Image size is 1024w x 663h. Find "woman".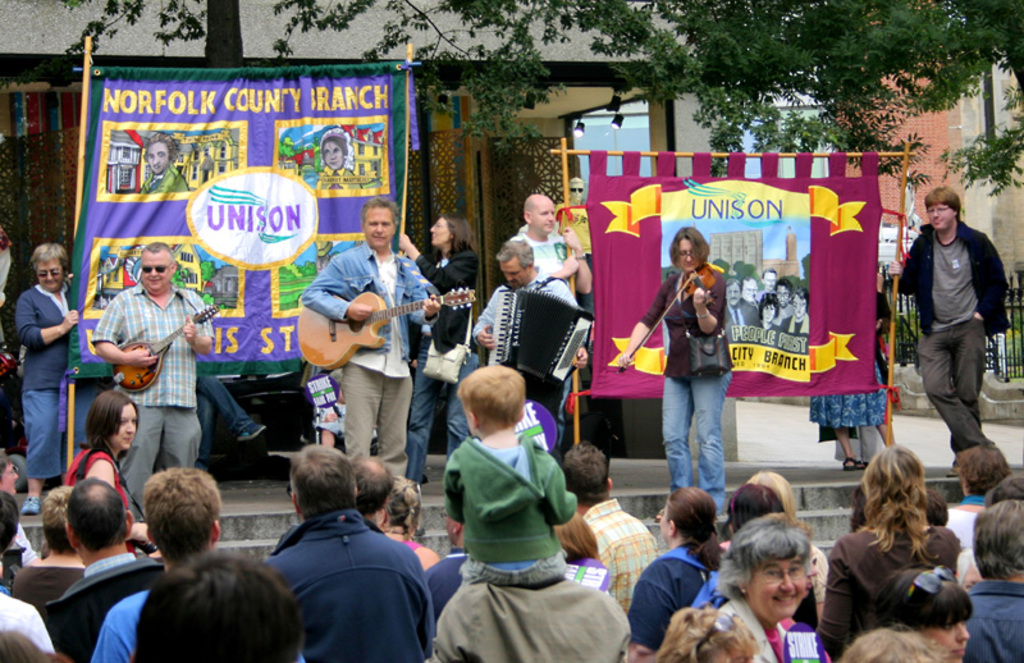
<region>61, 392, 152, 559</region>.
